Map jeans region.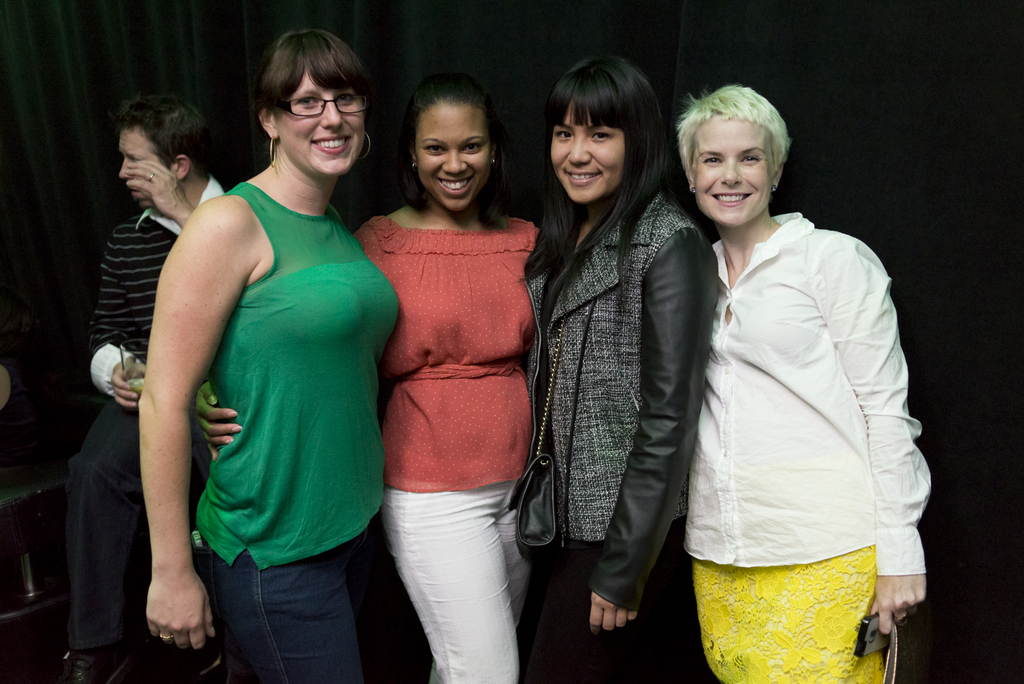
Mapped to (199, 535, 364, 682).
